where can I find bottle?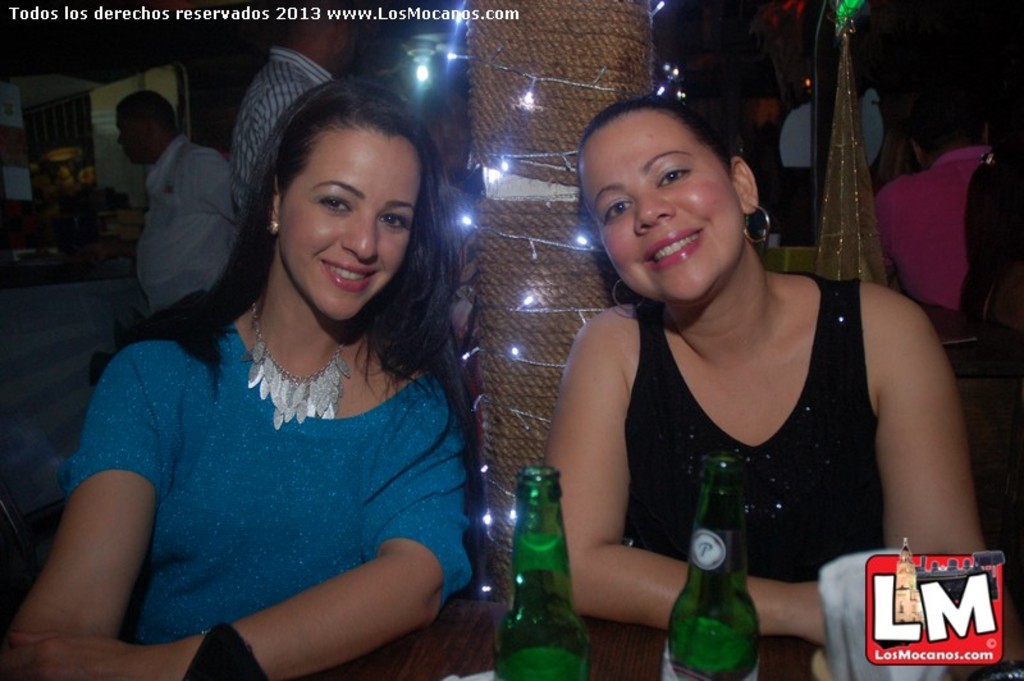
You can find it at 663, 452, 768, 680.
